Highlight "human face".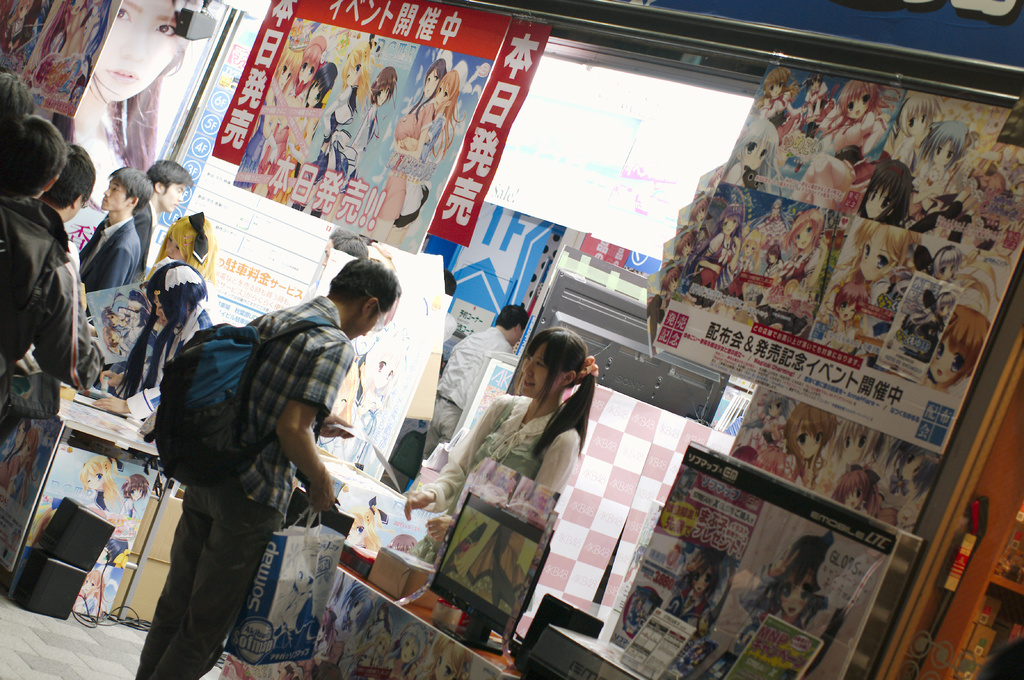
Highlighted region: BBox(850, 486, 862, 507).
